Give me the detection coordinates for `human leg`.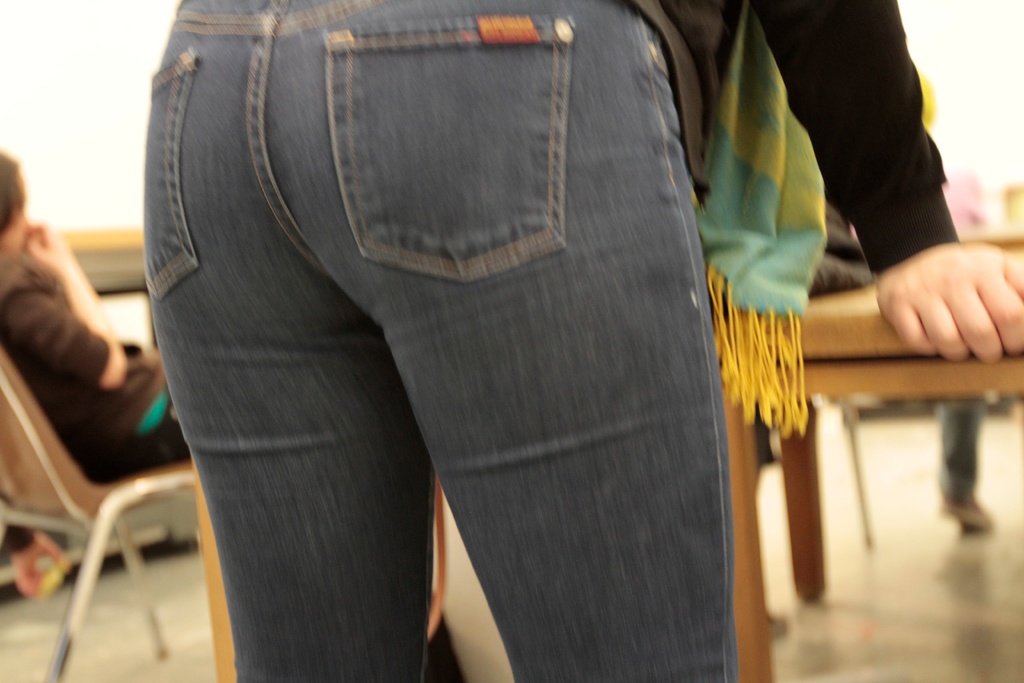
select_region(943, 390, 1005, 536).
